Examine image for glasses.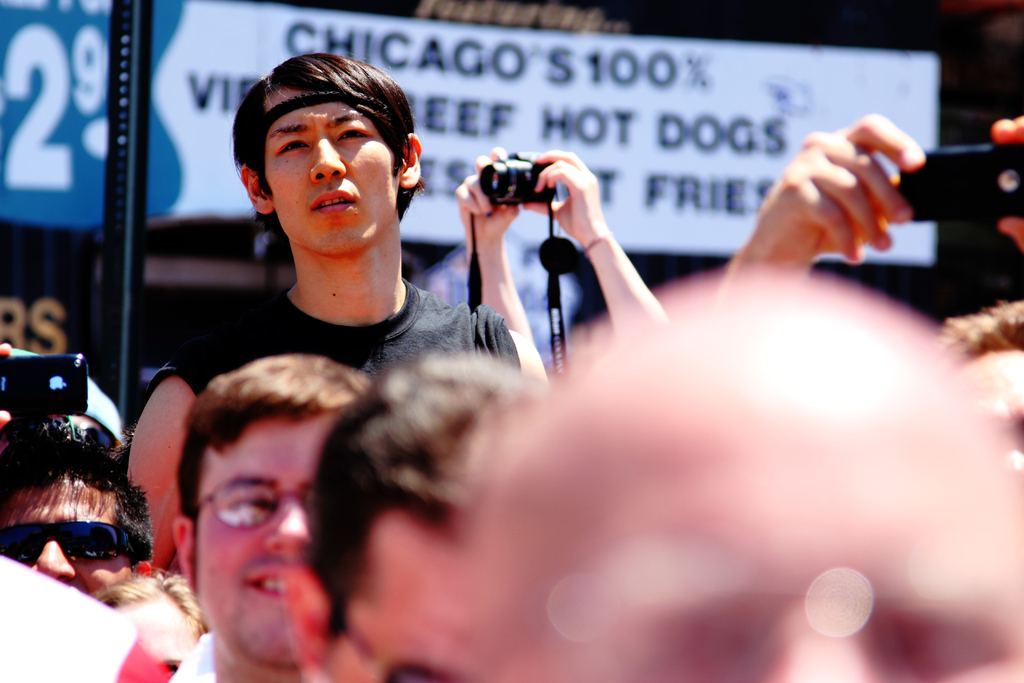
Examination result: [left=173, top=476, right=332, bottom=527].
